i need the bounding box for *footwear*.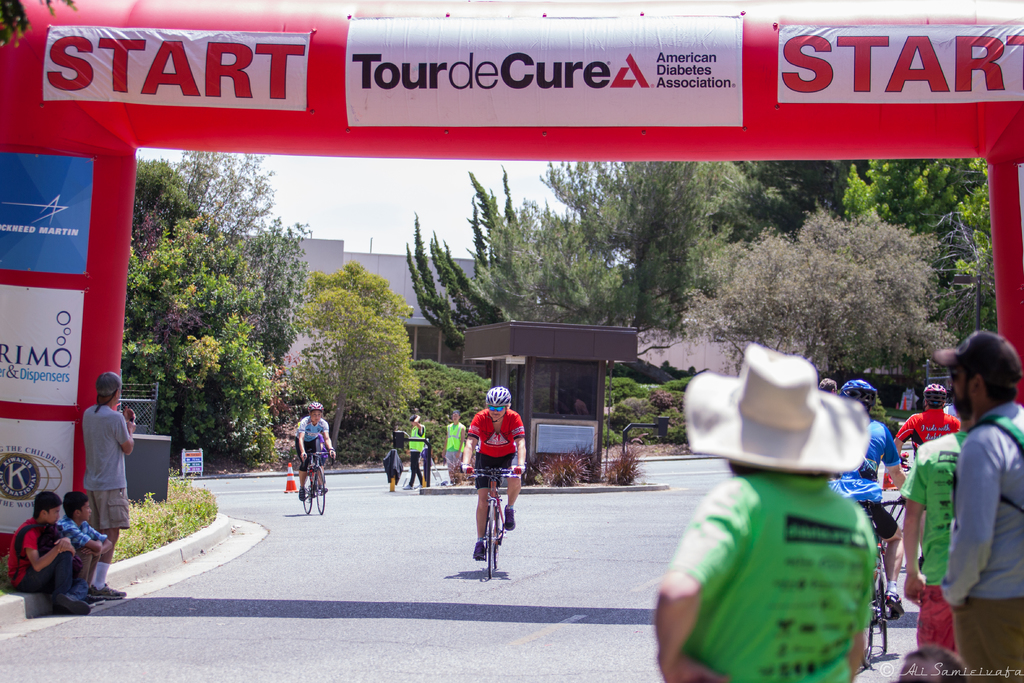
Here it is: bbox=[299, 488, 308, 500].
